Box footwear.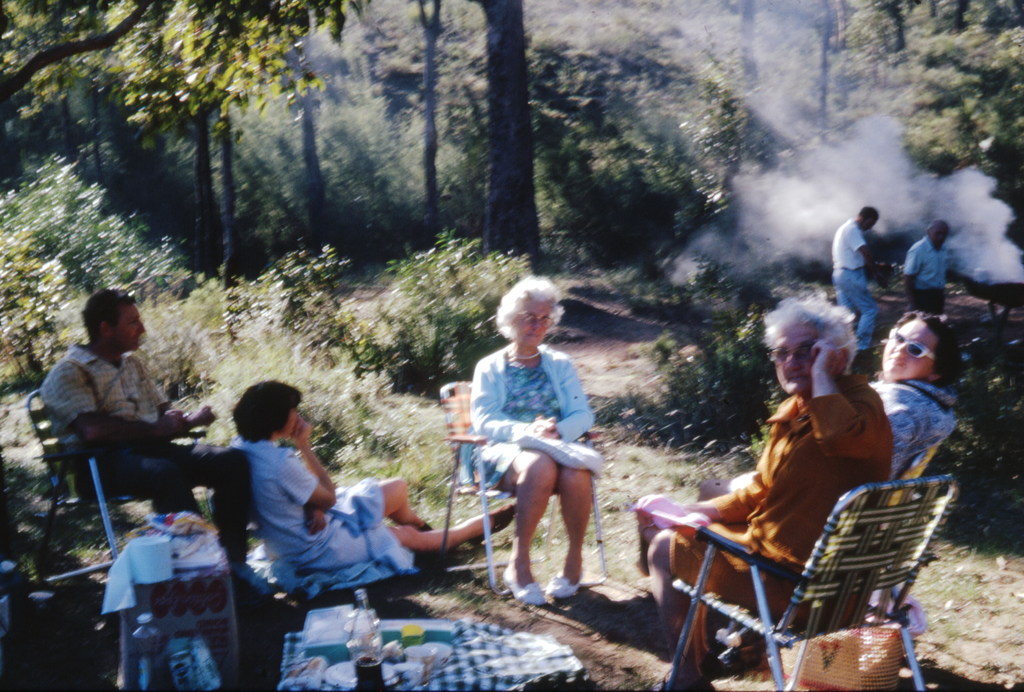
box=[150, 494, 221, 538].
